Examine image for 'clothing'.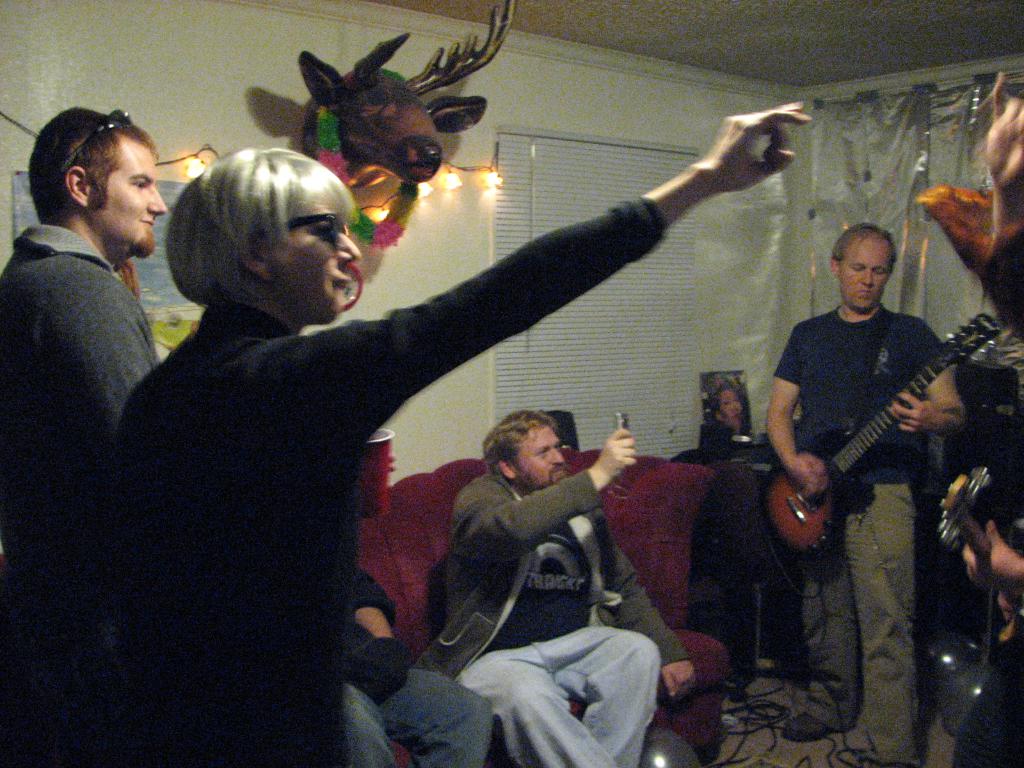
Examination result: BBox(120, 195, 664, 767).
